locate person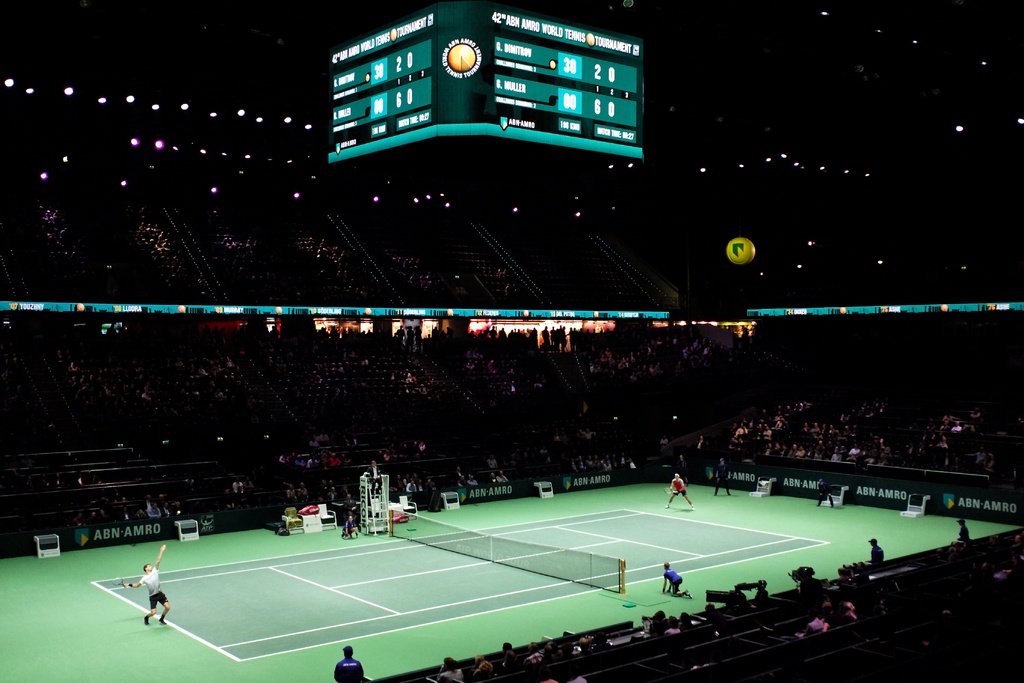
<region>333, 644, 368, 682</region>
